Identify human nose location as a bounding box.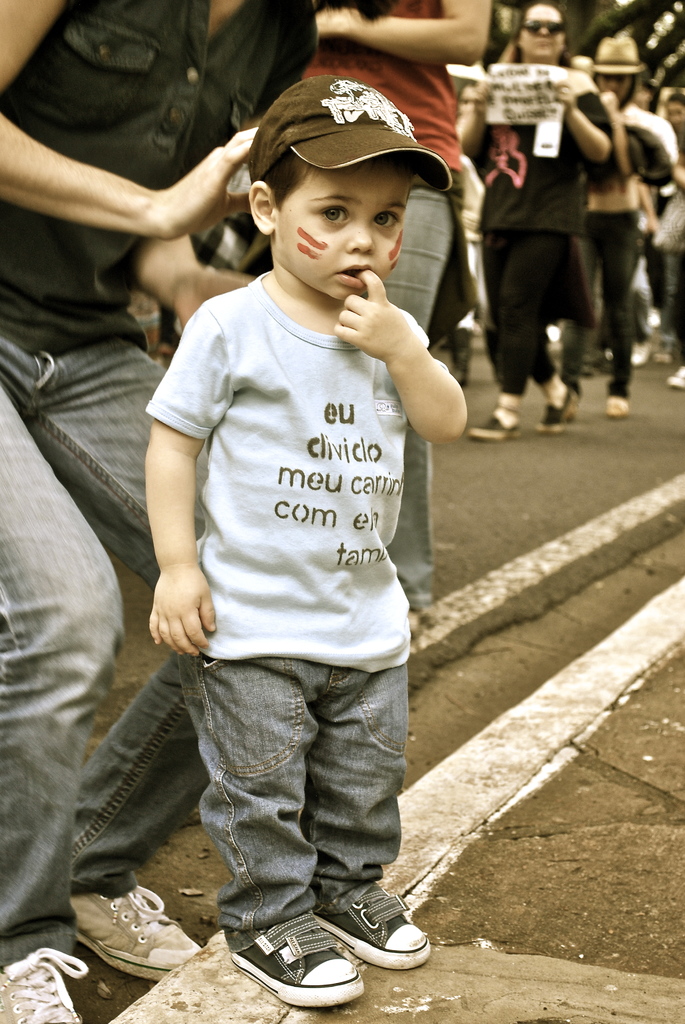
[x1=536, y1=20, x2=550, y2=39].
